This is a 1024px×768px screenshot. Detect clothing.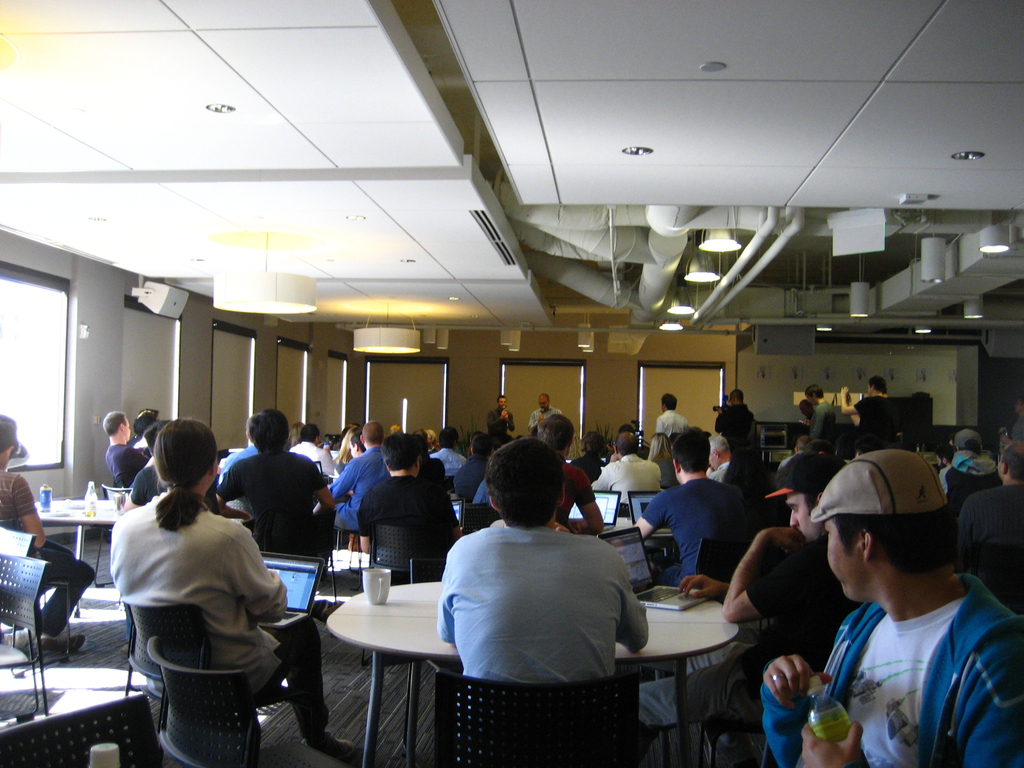
<region>948, 484, 1023, 555</region>.
